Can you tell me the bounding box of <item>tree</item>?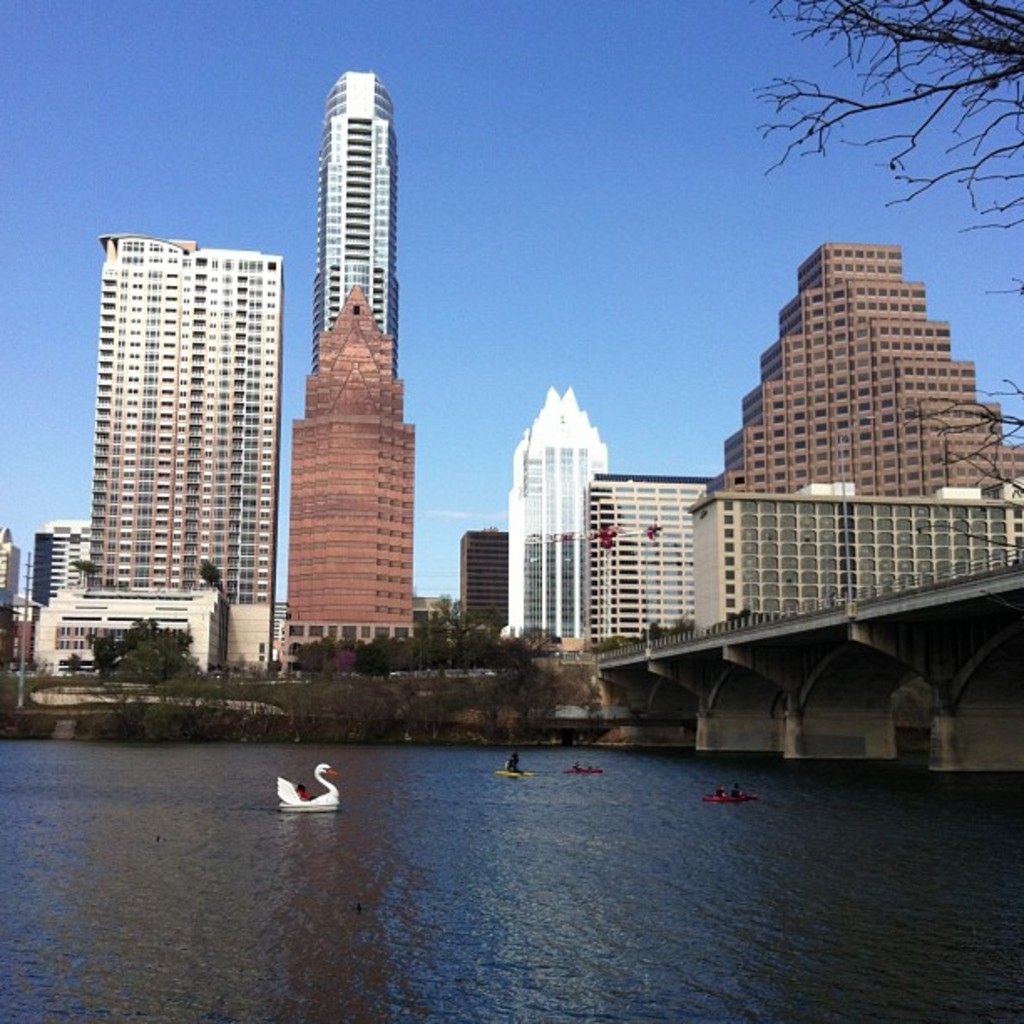
Rect(84, 614, 199, 684).
